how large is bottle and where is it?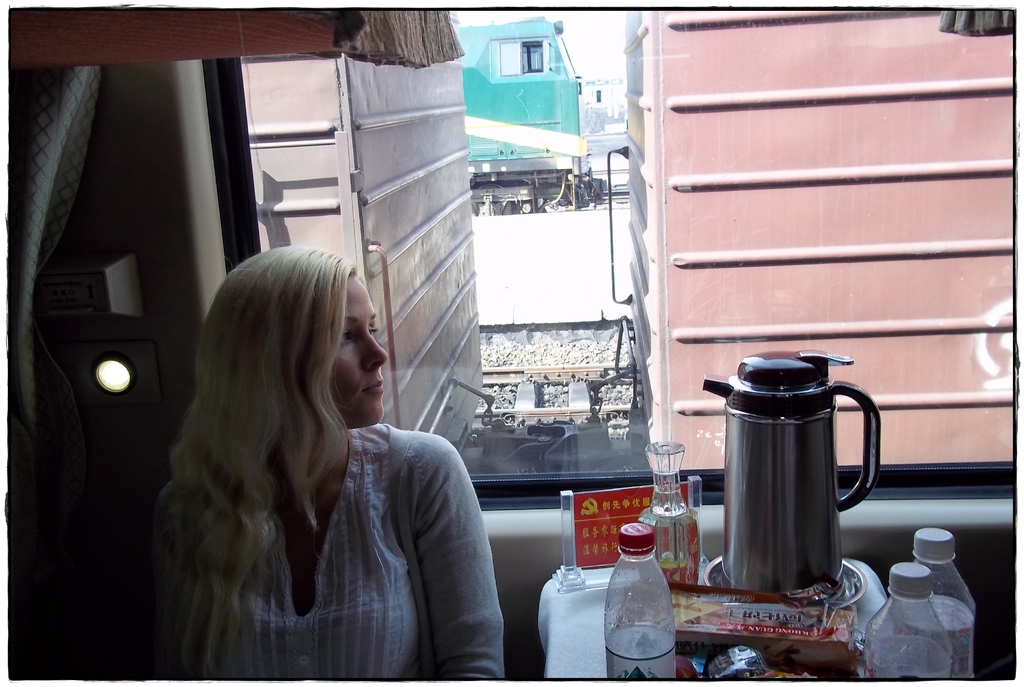
Bounding box: box=[592, 546, 687, 686].
